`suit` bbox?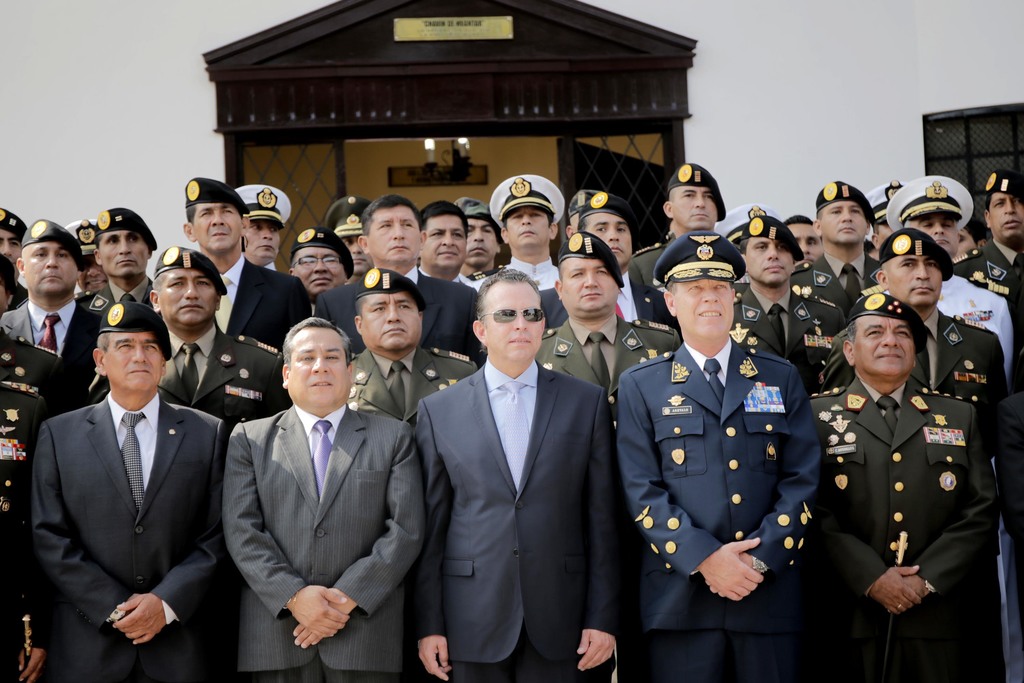
<bbox>28, 387, 229, 682</bbox>
